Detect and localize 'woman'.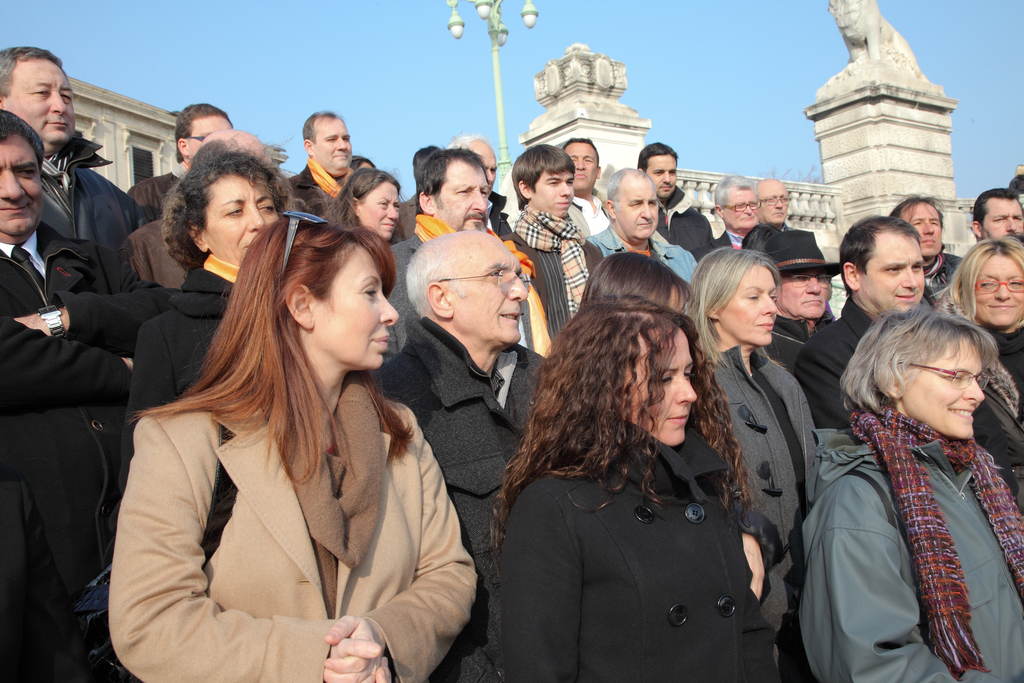
Localized at 699, 249, 816, 541.
